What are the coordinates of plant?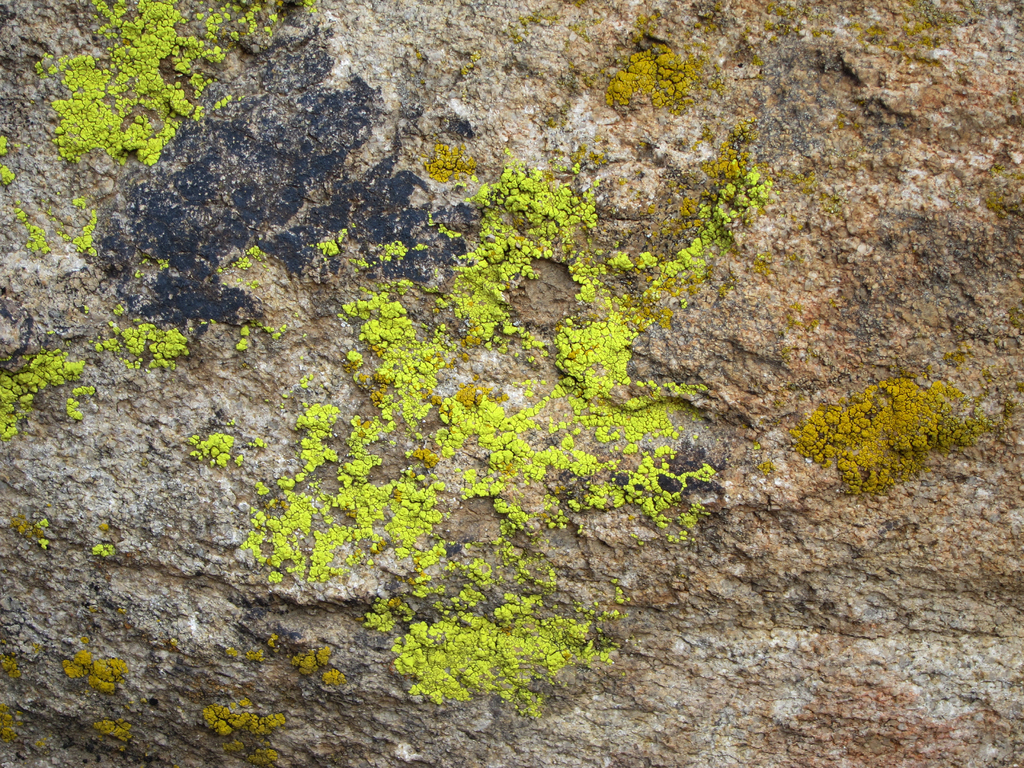
0,171,13,188.
